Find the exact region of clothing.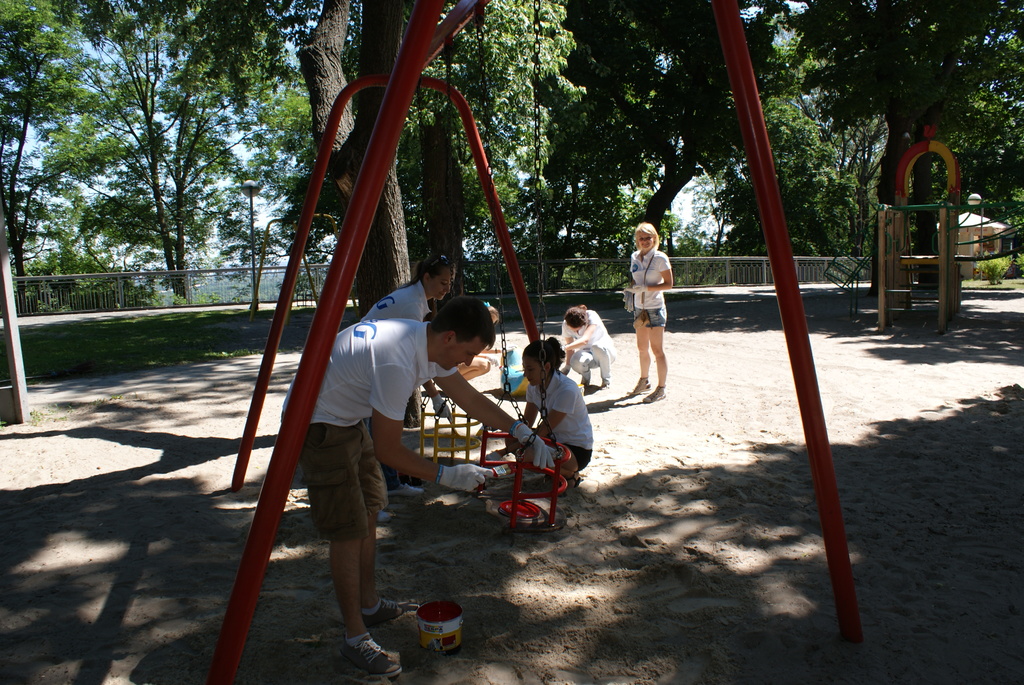
Exact region: x1=628, y1=249, x2=676, y2=326.
